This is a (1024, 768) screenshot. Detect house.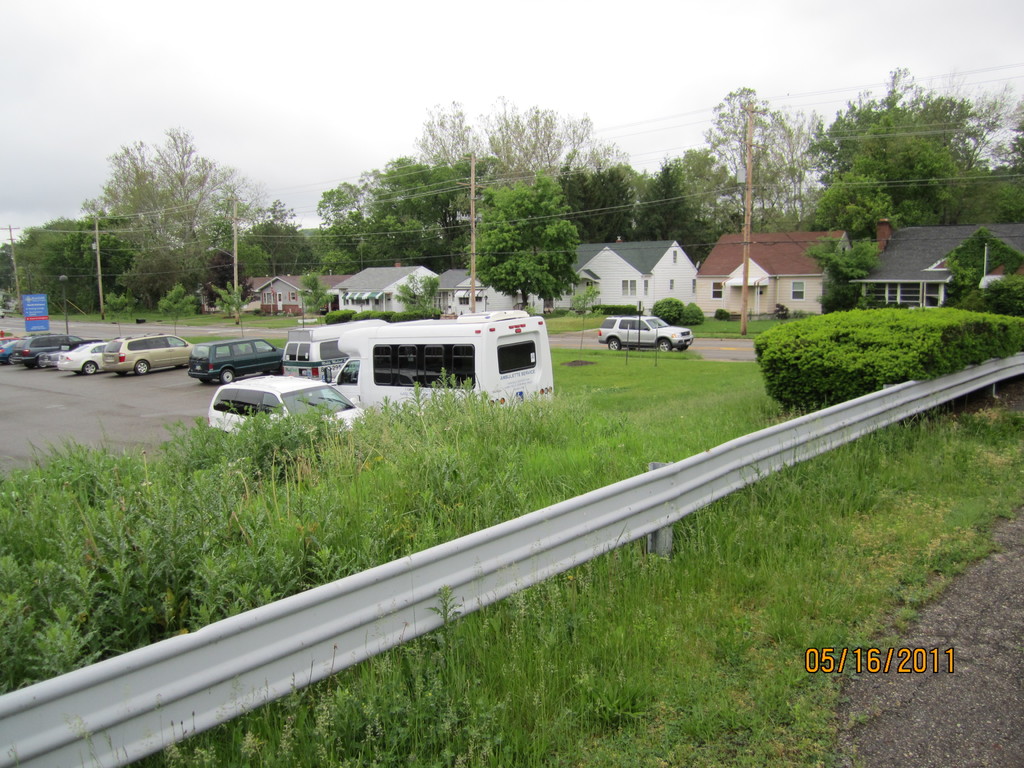
845/218/1023/309.
